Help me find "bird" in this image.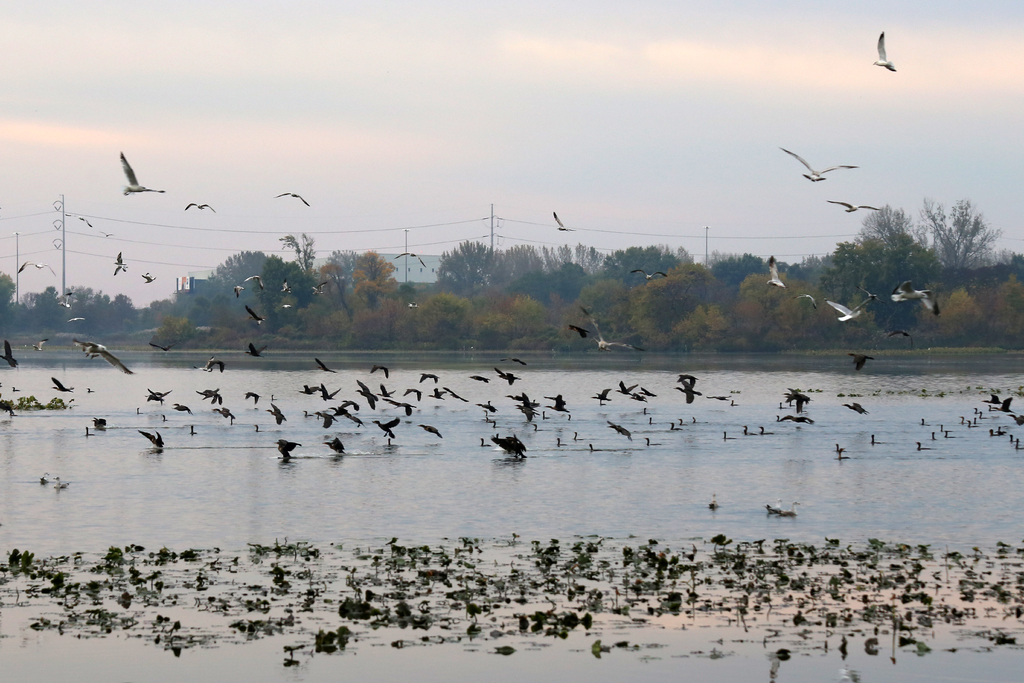
Found it: (x1=616, y1=380, x2=638, y2=394).
